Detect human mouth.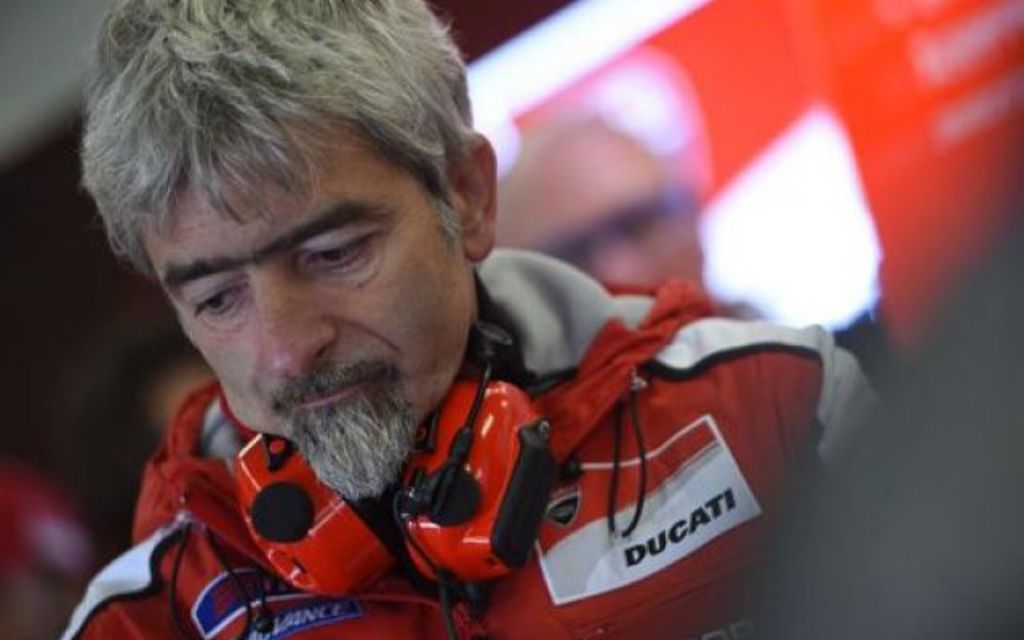
Detected at {"x1": 280, "y1": 366, "x2": 378, "y2": 426}.
